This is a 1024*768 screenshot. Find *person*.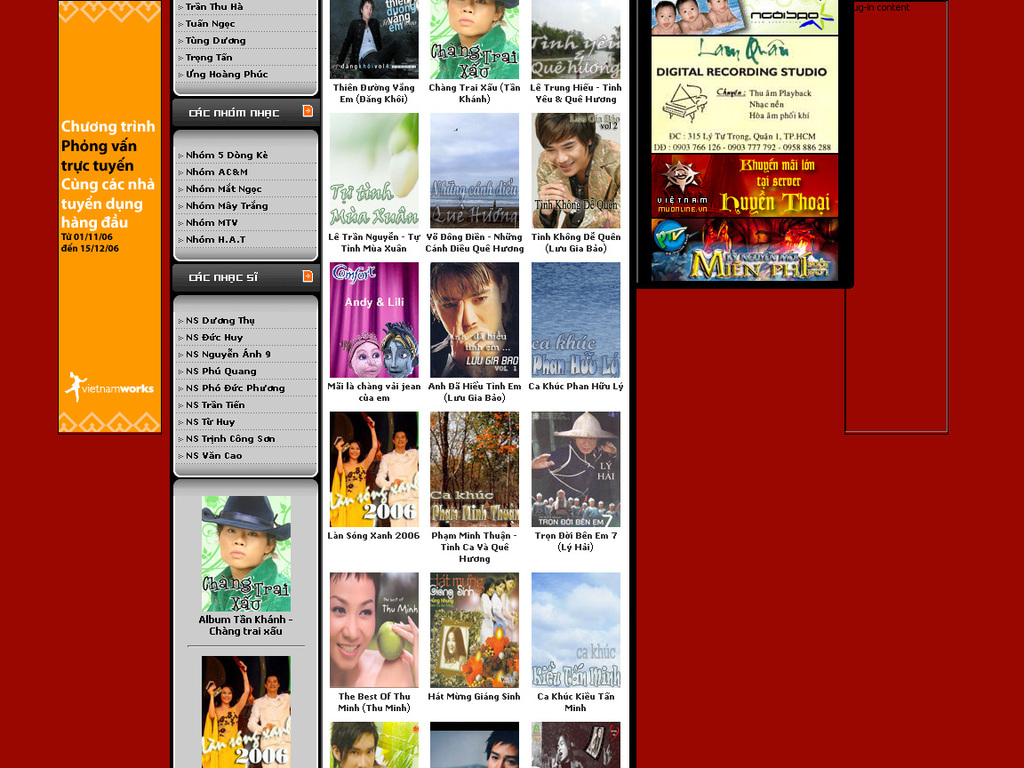
Bounding box: (x1=327, y1=412, x2=380, y2=525).
